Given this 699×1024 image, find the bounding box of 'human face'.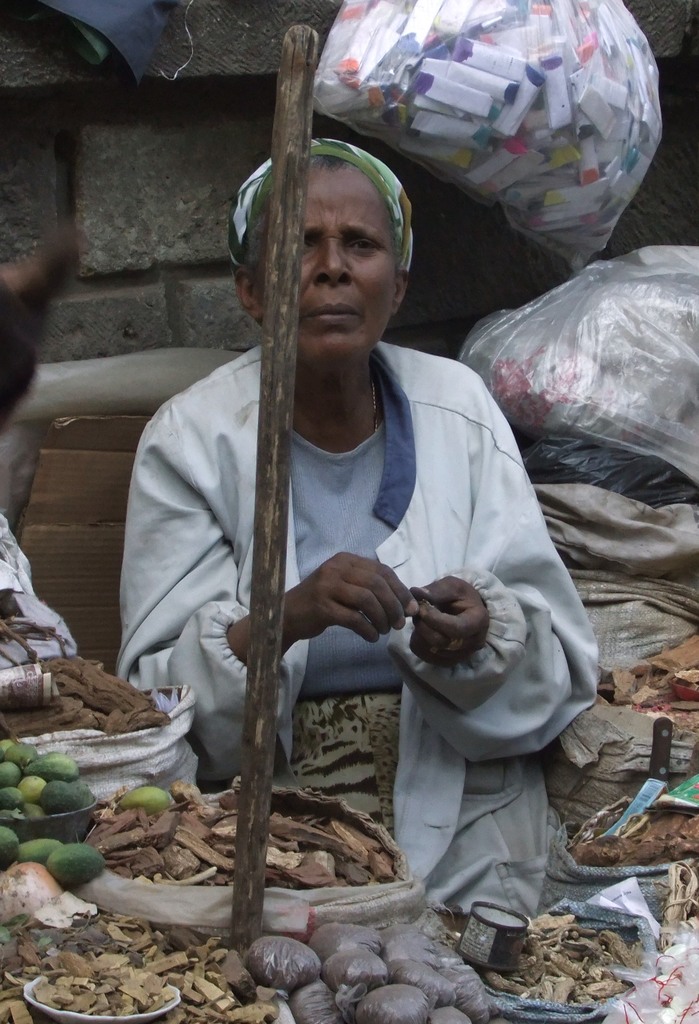
[left=255, top=164, right=400, bottom=362].
